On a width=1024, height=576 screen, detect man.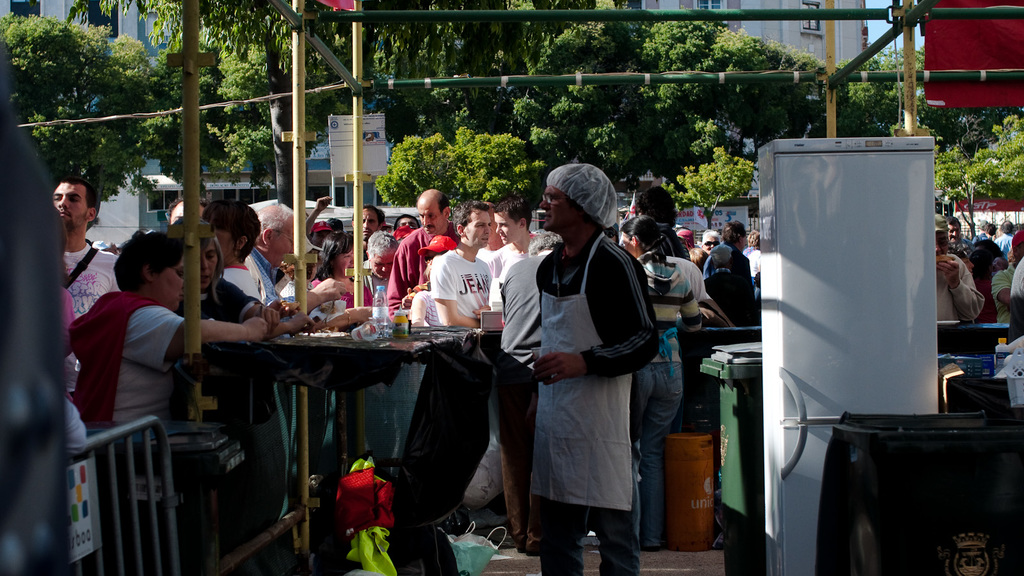
429, 198, 495, 535.
